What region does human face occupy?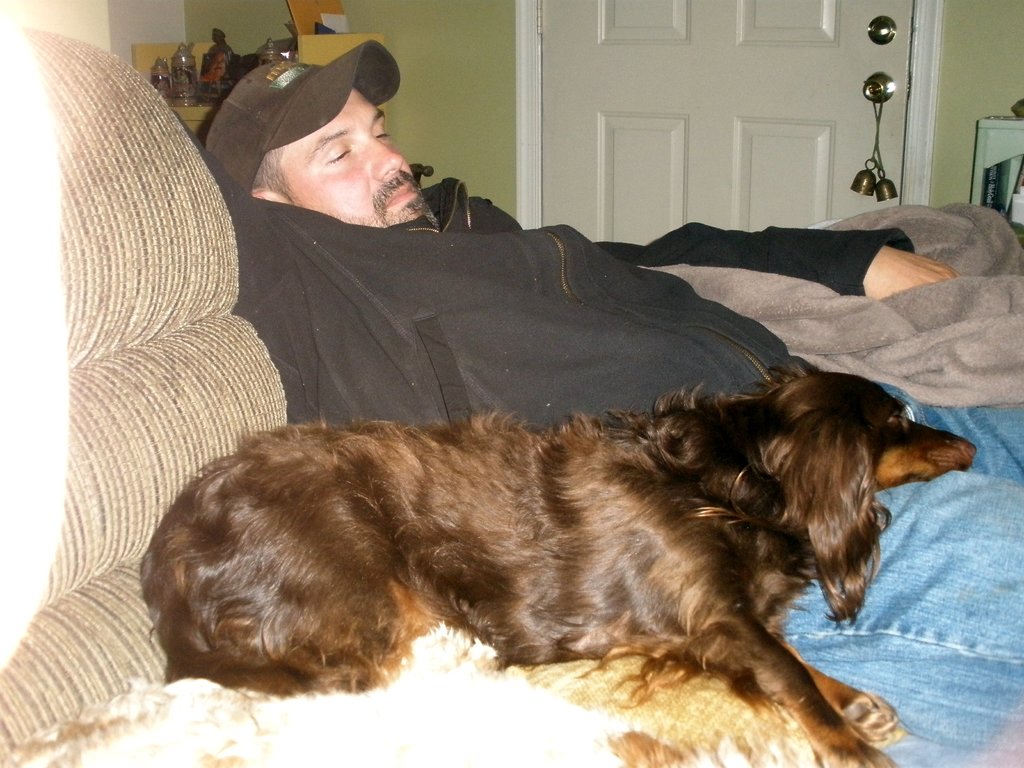
Rect(273, 84, 429, 229).
